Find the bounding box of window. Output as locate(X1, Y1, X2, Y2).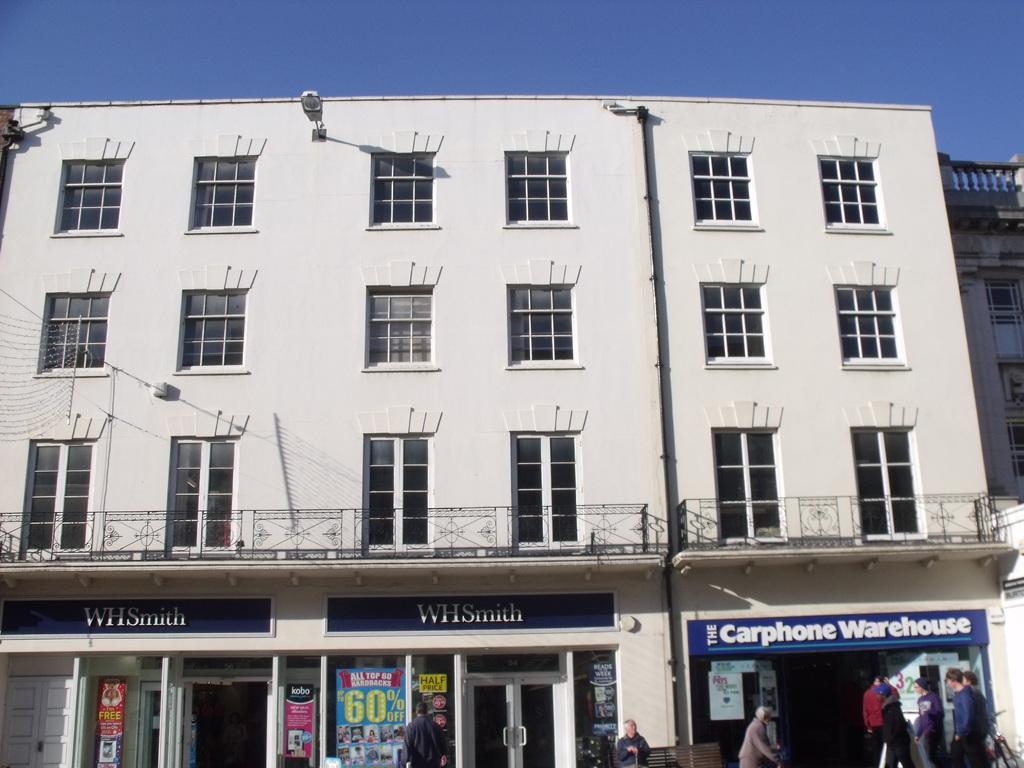
locate(822, 265, 911, 371).
